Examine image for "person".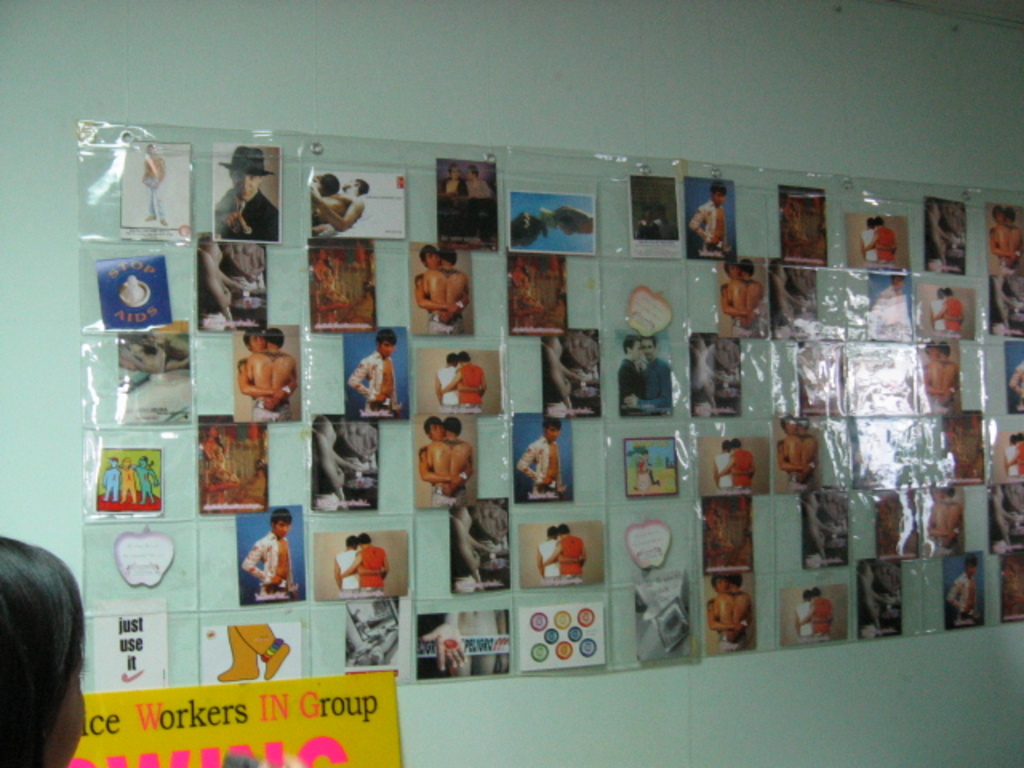
Examination result: left=131, top=453, right=158, bottom=501.
